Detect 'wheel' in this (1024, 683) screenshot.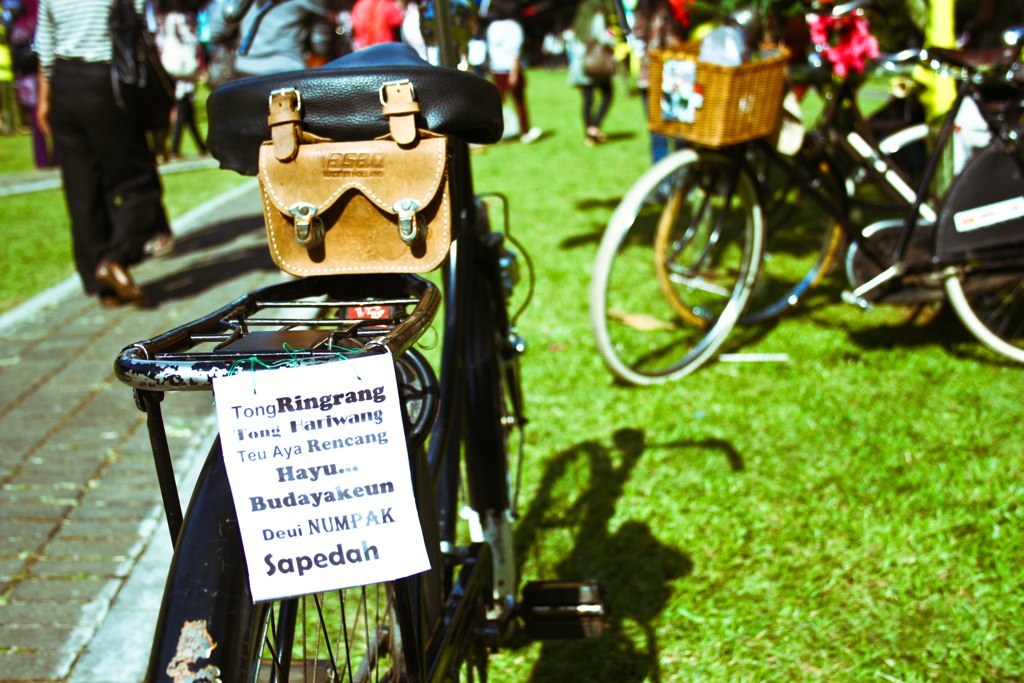
Detection: detection(475, 315, 522, 594).
